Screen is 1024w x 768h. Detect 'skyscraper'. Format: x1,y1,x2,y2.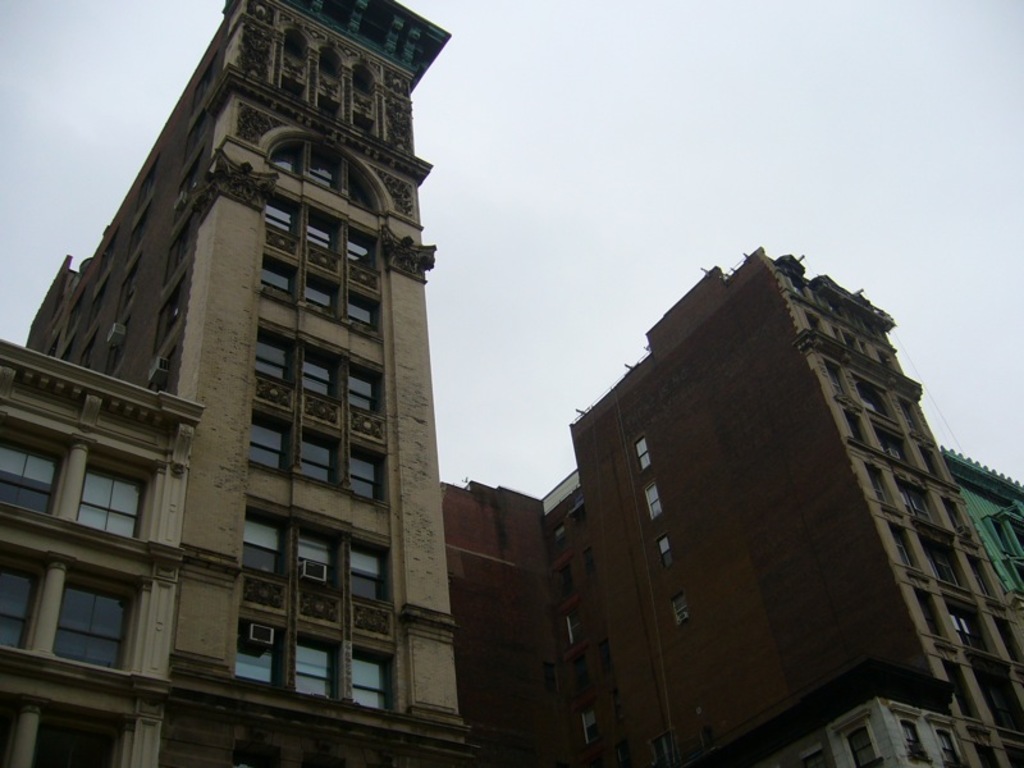
566,247,1023,767.
